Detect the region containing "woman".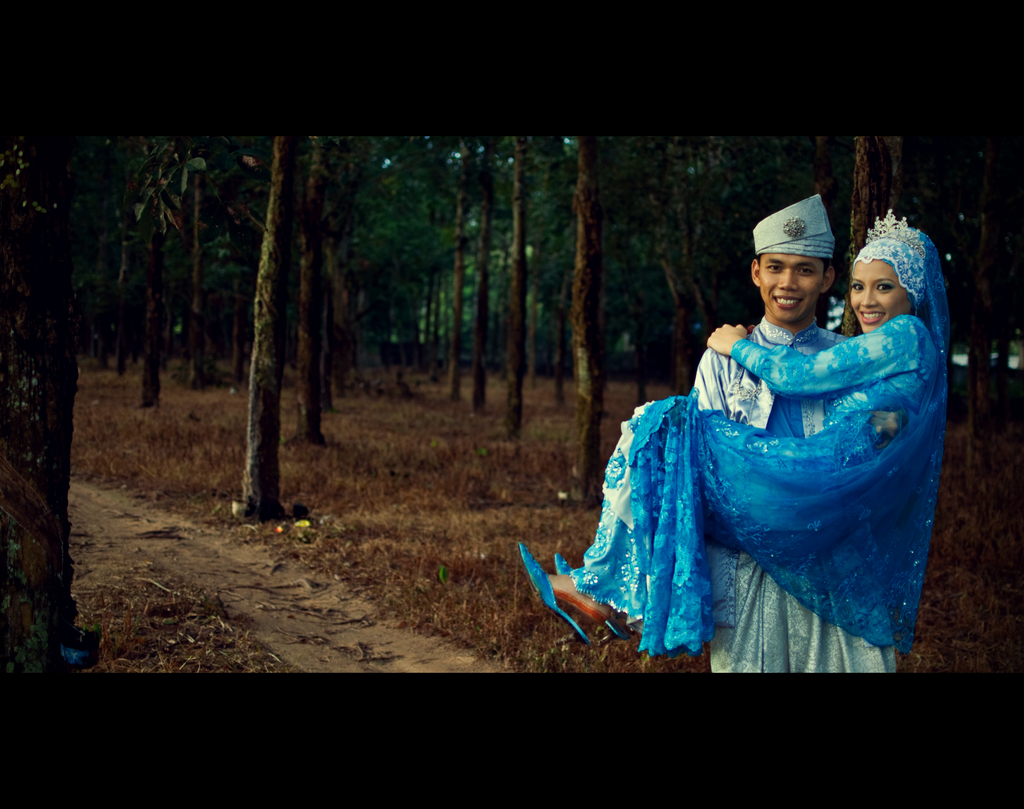
select_region(564, 227, 952, 669).
